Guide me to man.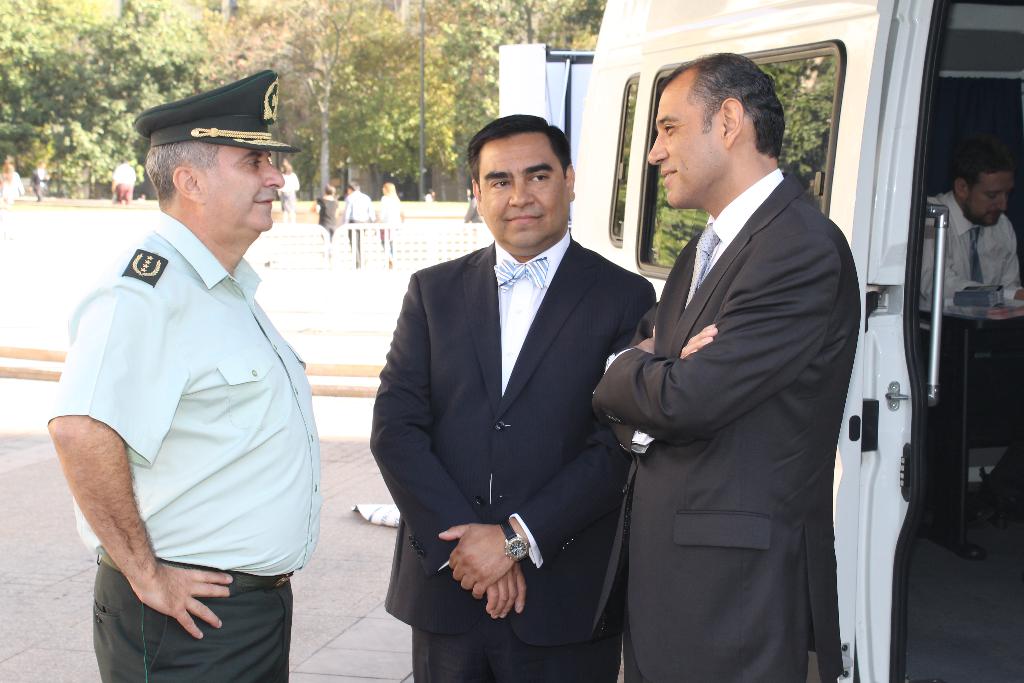
Guidance: <bbox>900, 144, 1023, 559</bbox>.
